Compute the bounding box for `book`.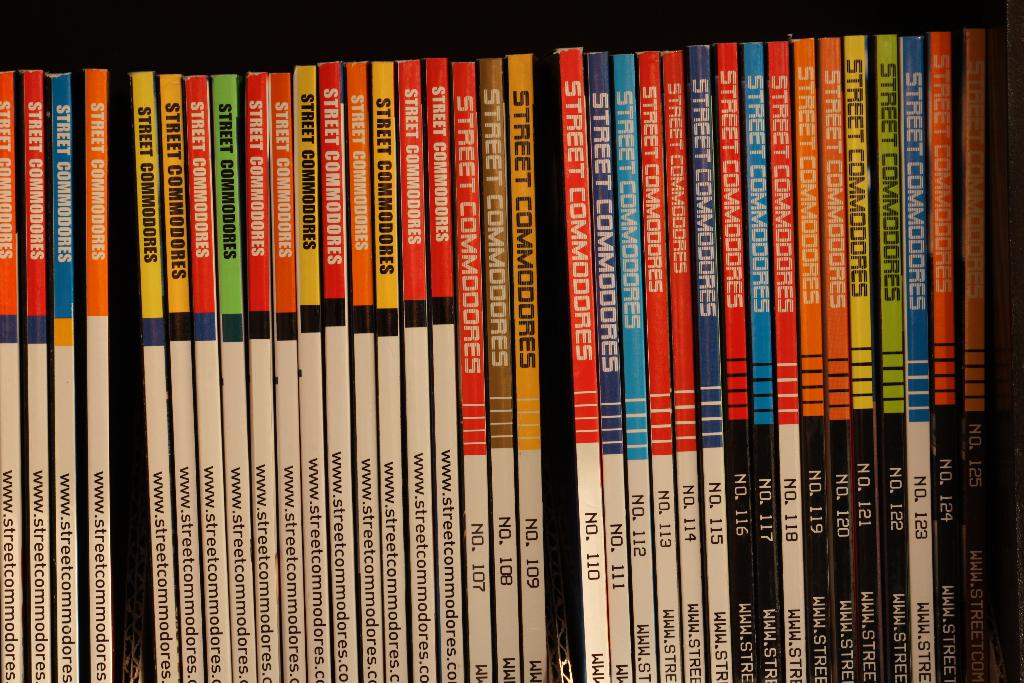
crop(404, 58, 438, 682).
